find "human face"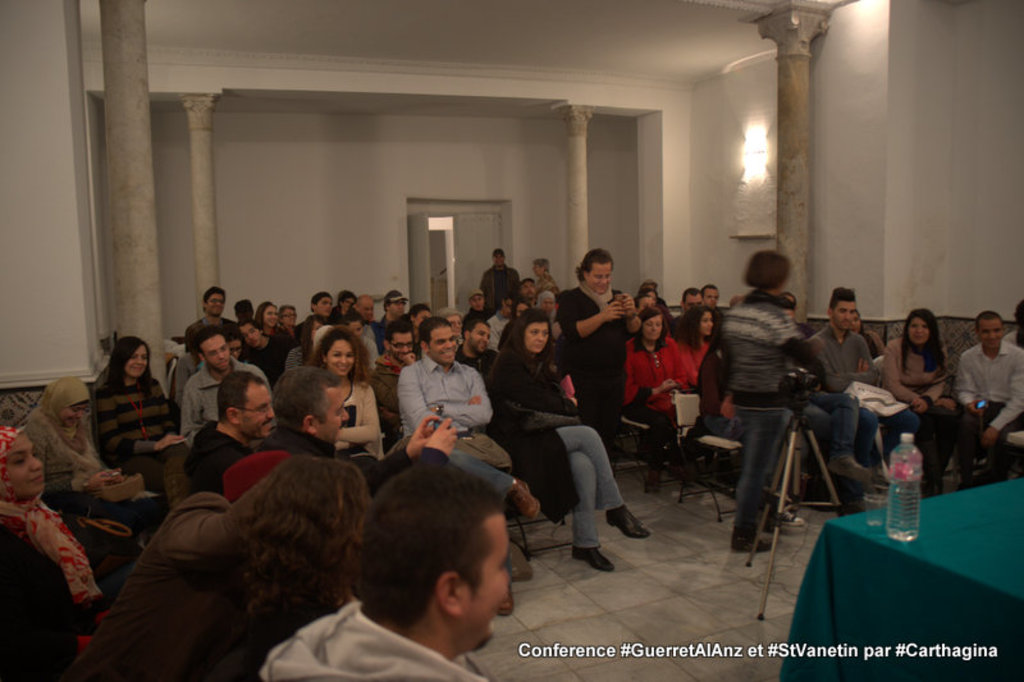
BBox(586, 265, 611, 293)
